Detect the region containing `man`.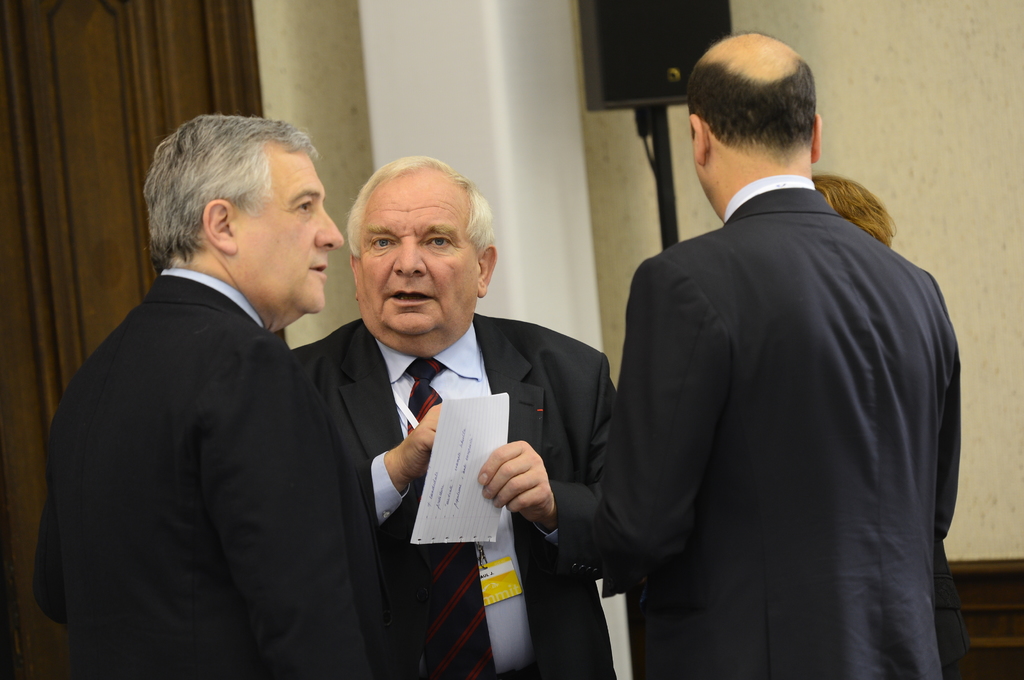
rect(607, 29, 962, 679).
